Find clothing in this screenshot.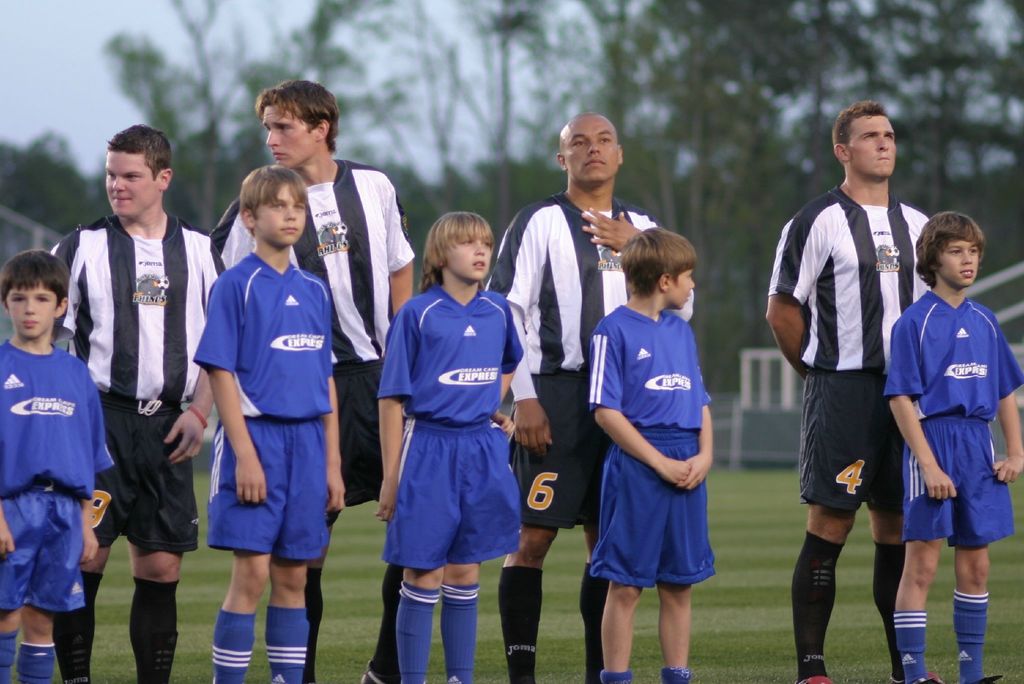
The bounding box for clothing is [0, 341, 117, 500].
